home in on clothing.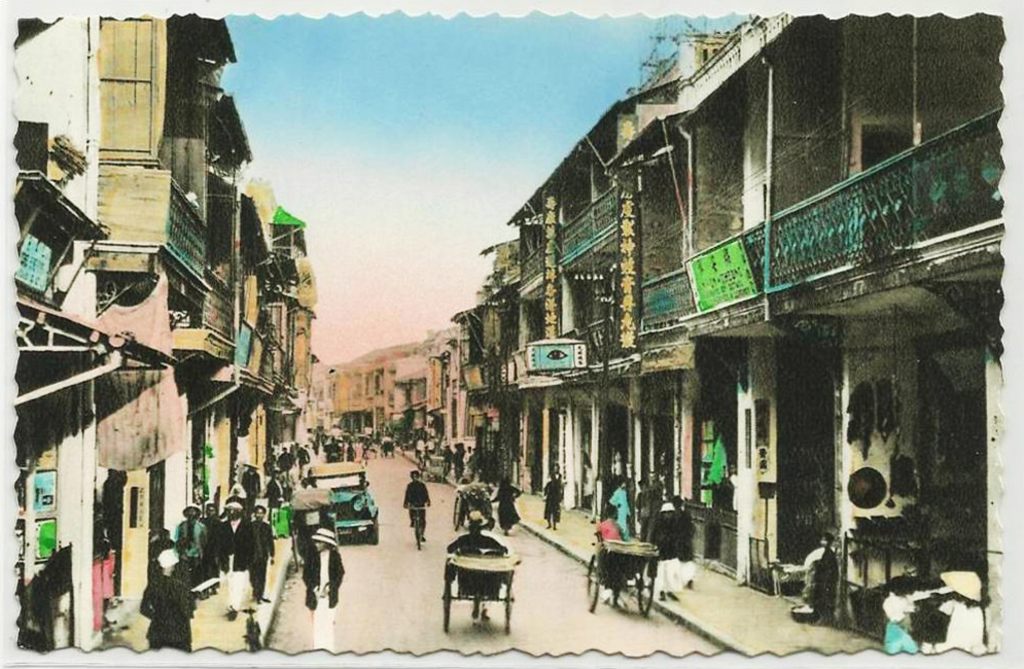
Homed in at (402,481,429,524).
